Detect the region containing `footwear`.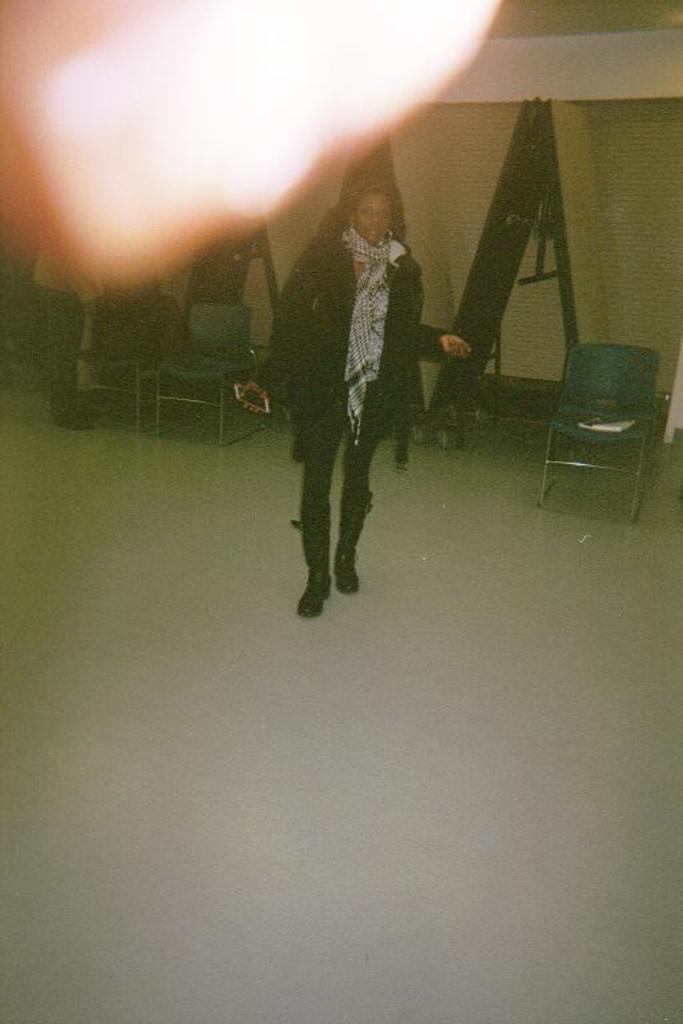
335/524/360/593.
